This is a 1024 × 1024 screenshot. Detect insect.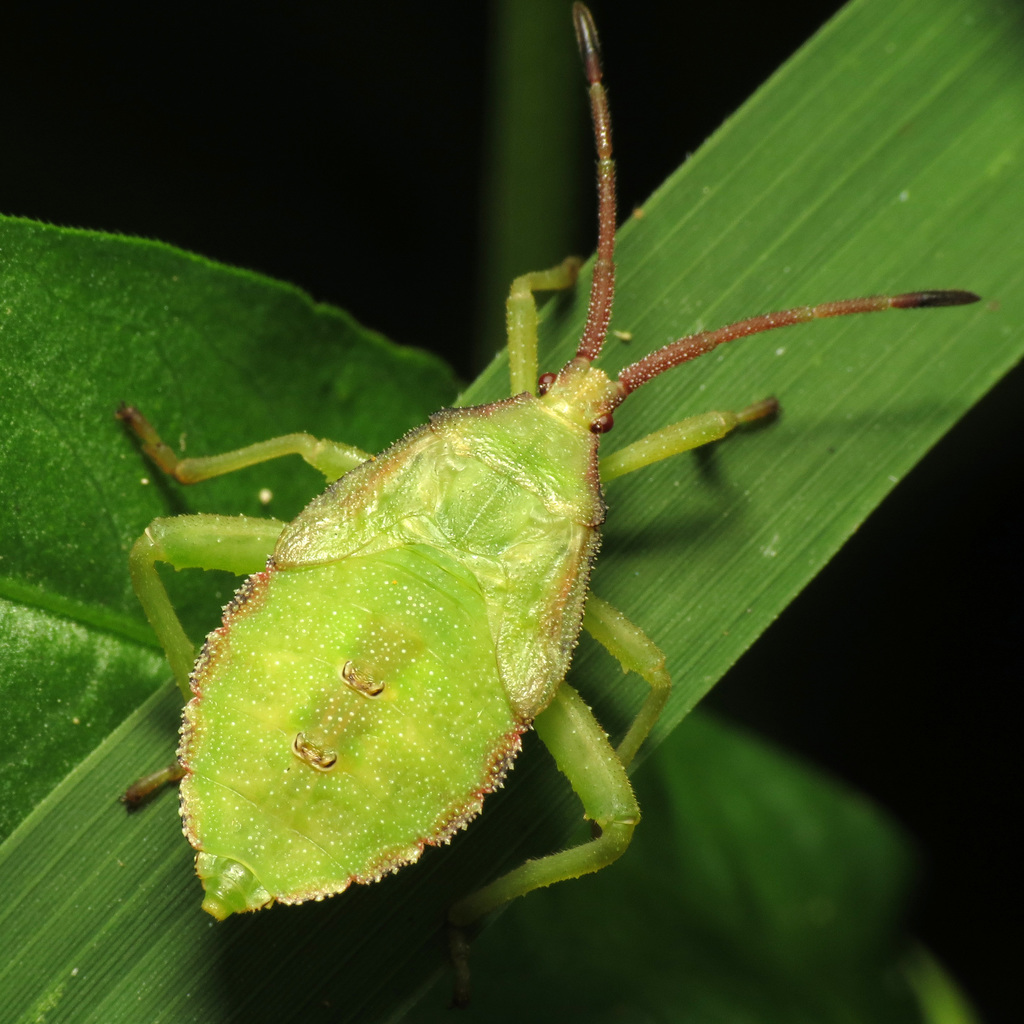
x1=116, y1=4, x2=981, y2=1012.
